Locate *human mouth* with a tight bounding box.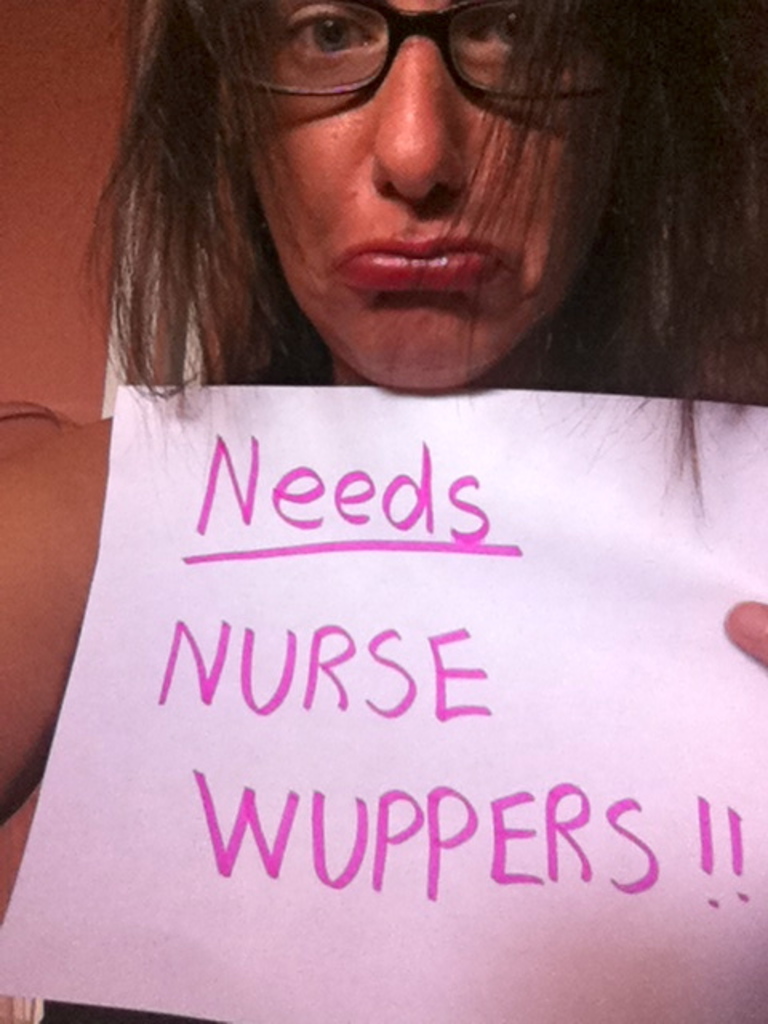
l=326, t=226, r=518, b=304.
